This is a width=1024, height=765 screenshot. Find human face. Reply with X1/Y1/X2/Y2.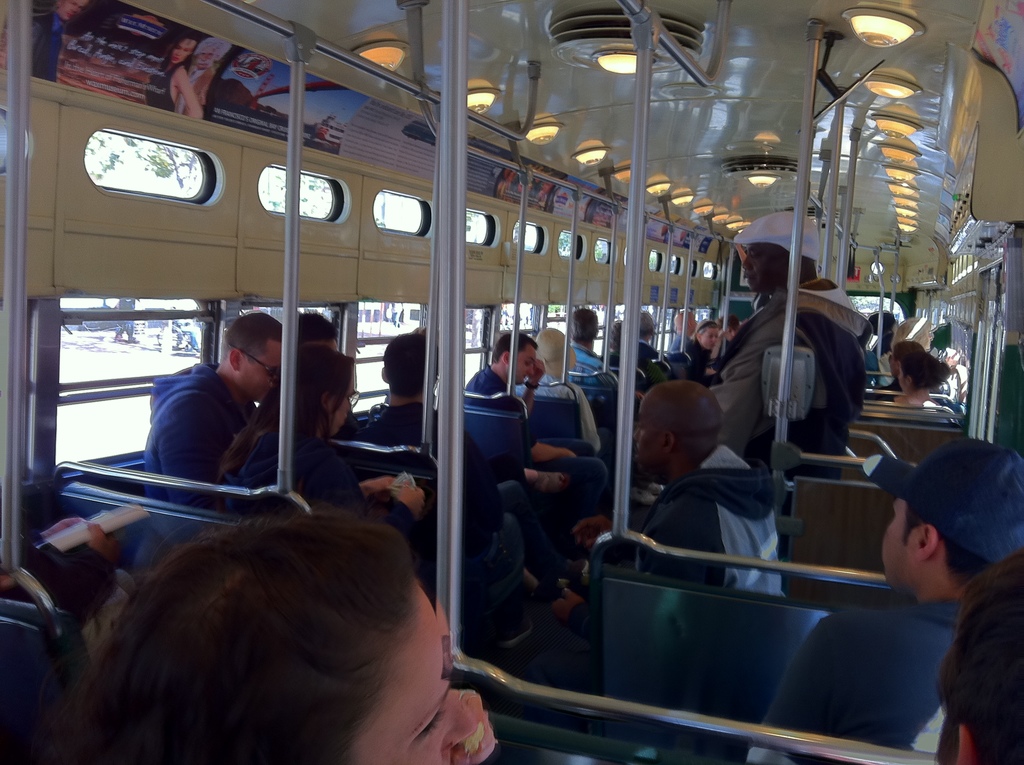
506/345/536/389.
